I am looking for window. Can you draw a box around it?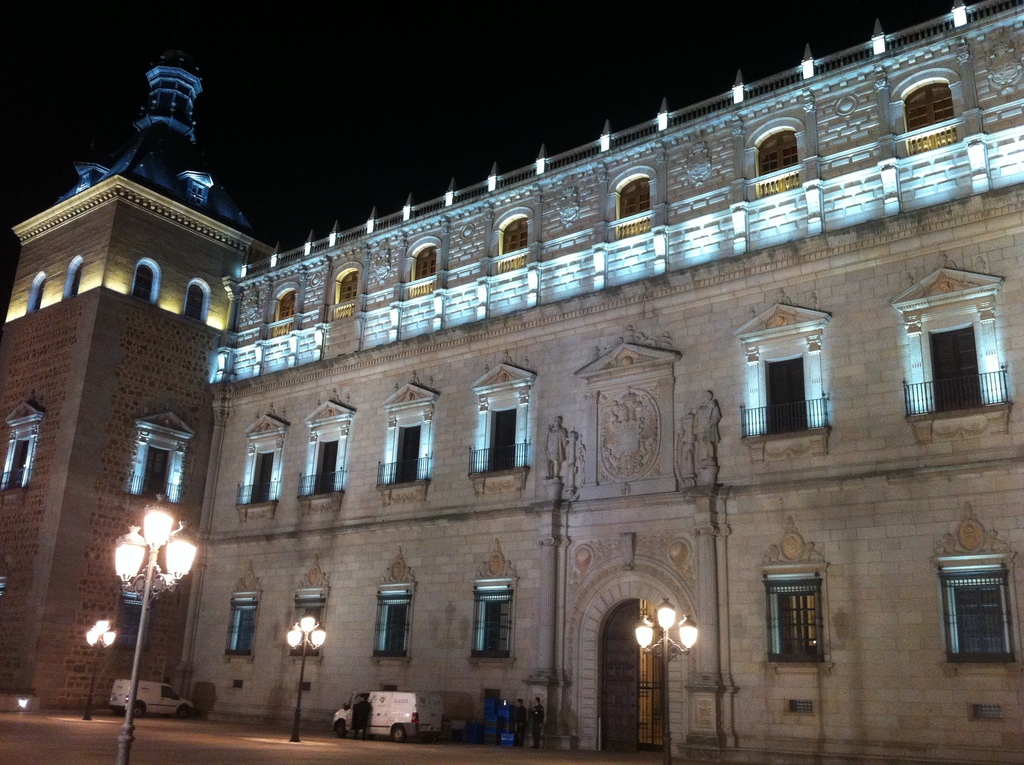
Sure, the bounding box is select_region(377, 593, 410, 657).
